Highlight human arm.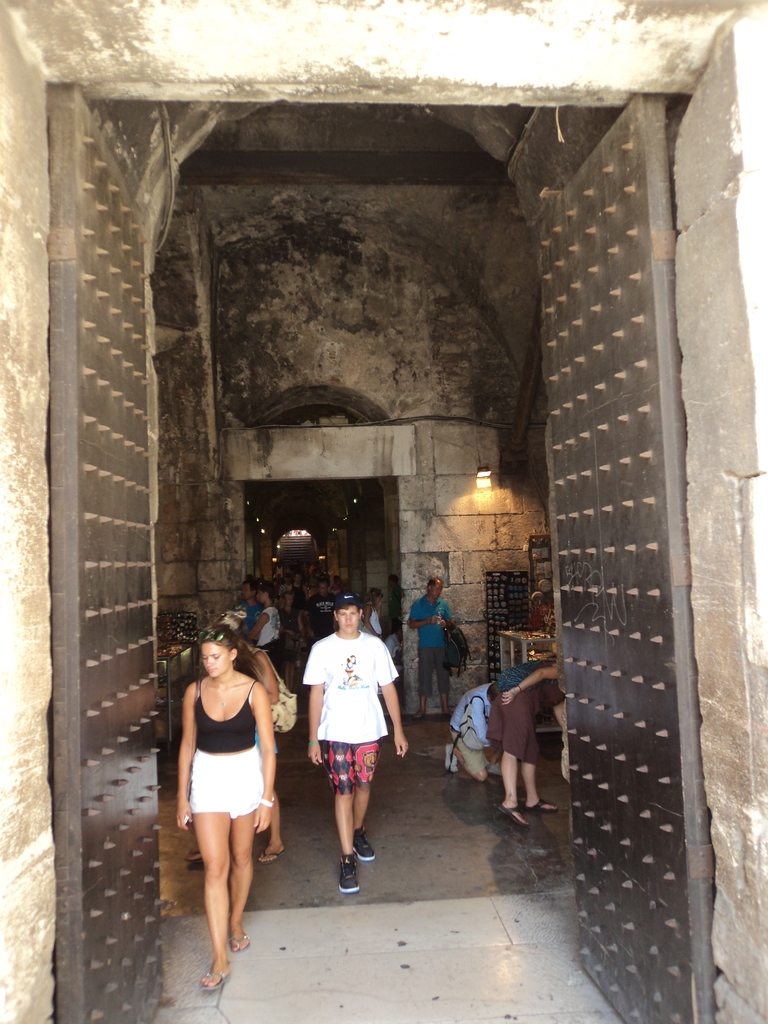
Highlighted region: (252,688,273,822).
